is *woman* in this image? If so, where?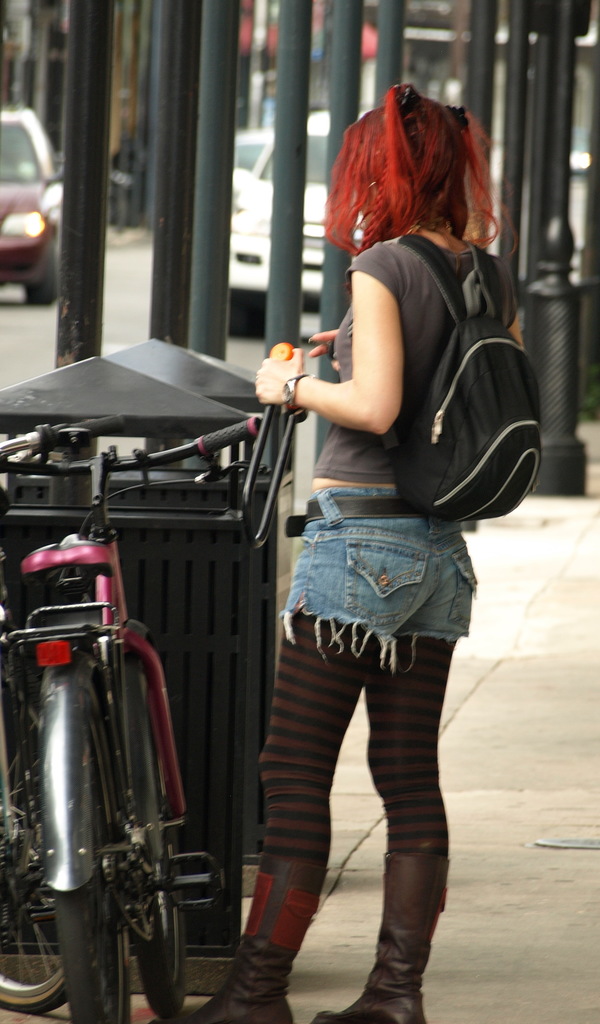
Yes, at bbox=[207, 109, 489, 991].
